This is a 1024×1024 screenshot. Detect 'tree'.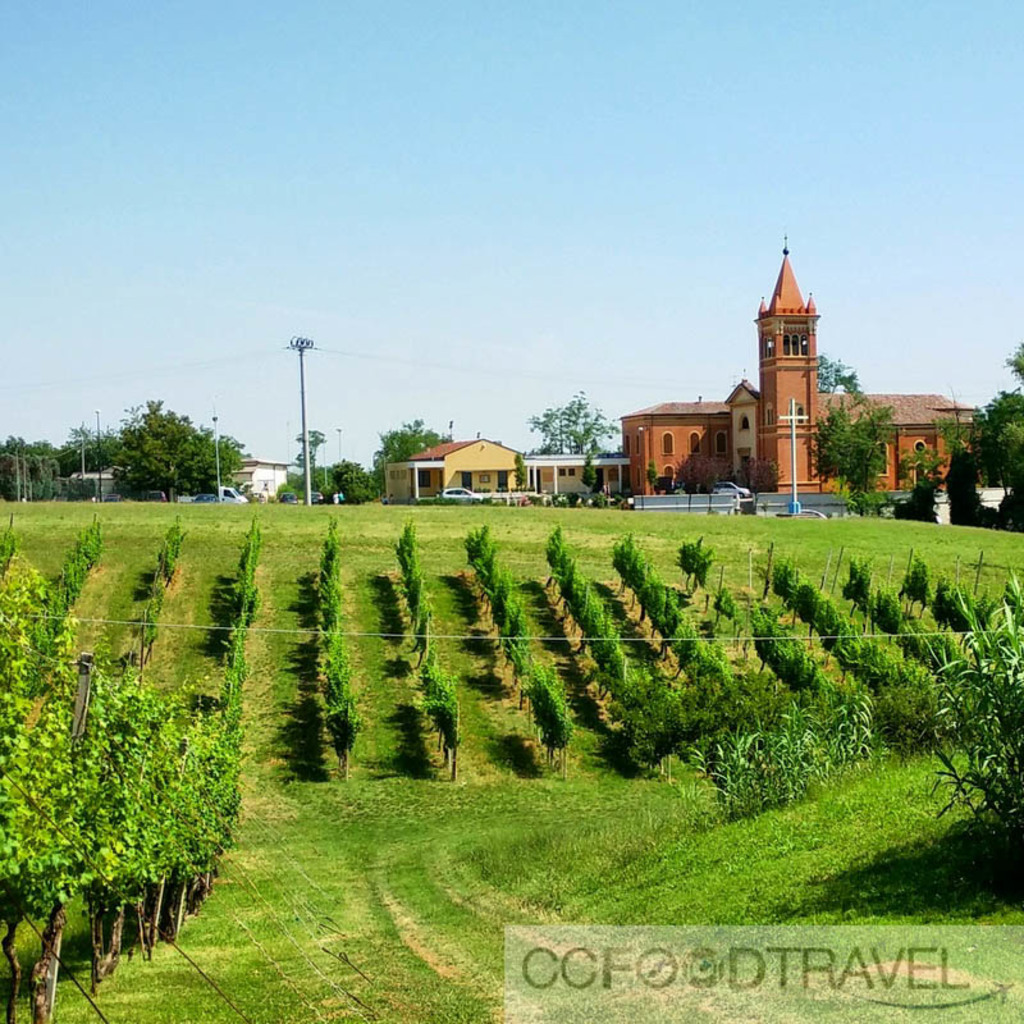
<box>901,342,1023,521</box>.
